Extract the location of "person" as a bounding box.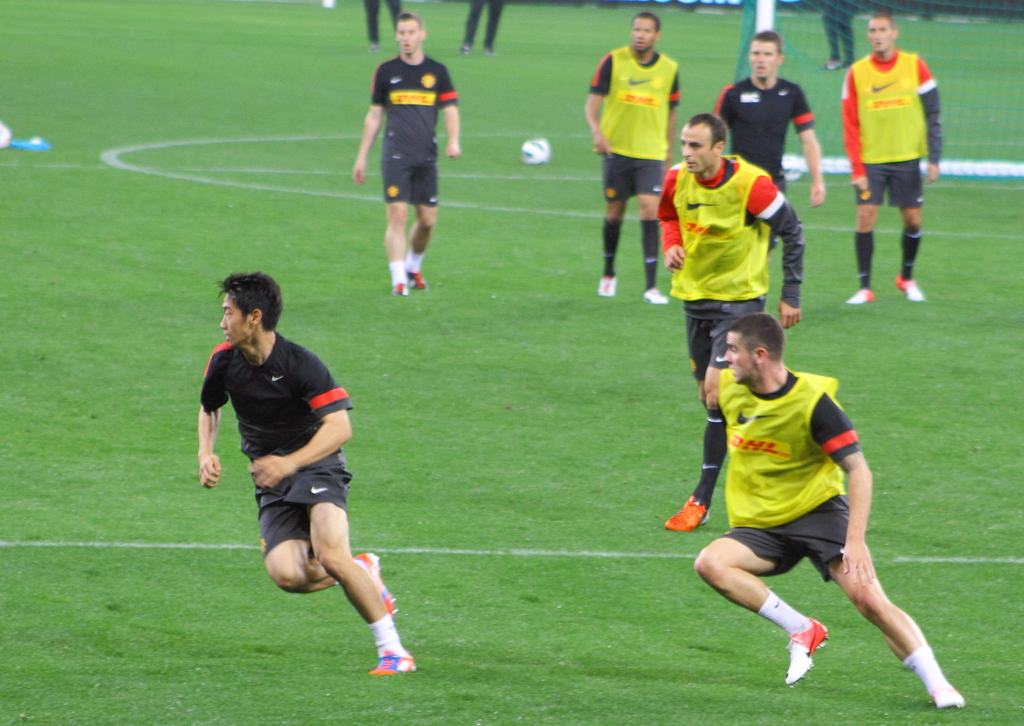
detection(845, 4, 948, 302).
